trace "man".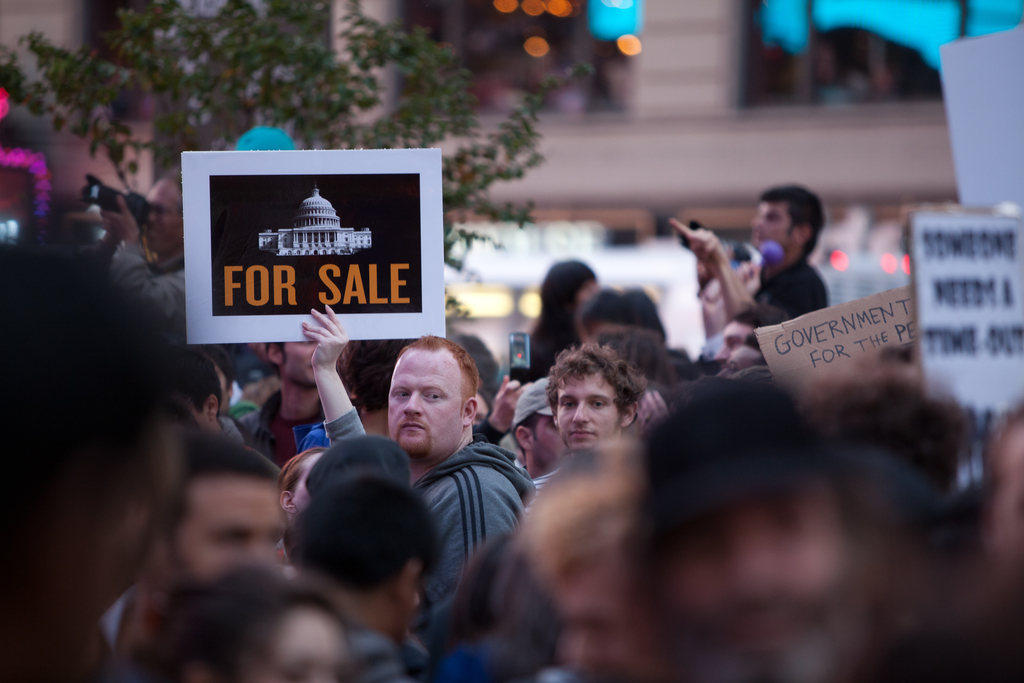
Traced to select_region(230, 334, 329, 469).
